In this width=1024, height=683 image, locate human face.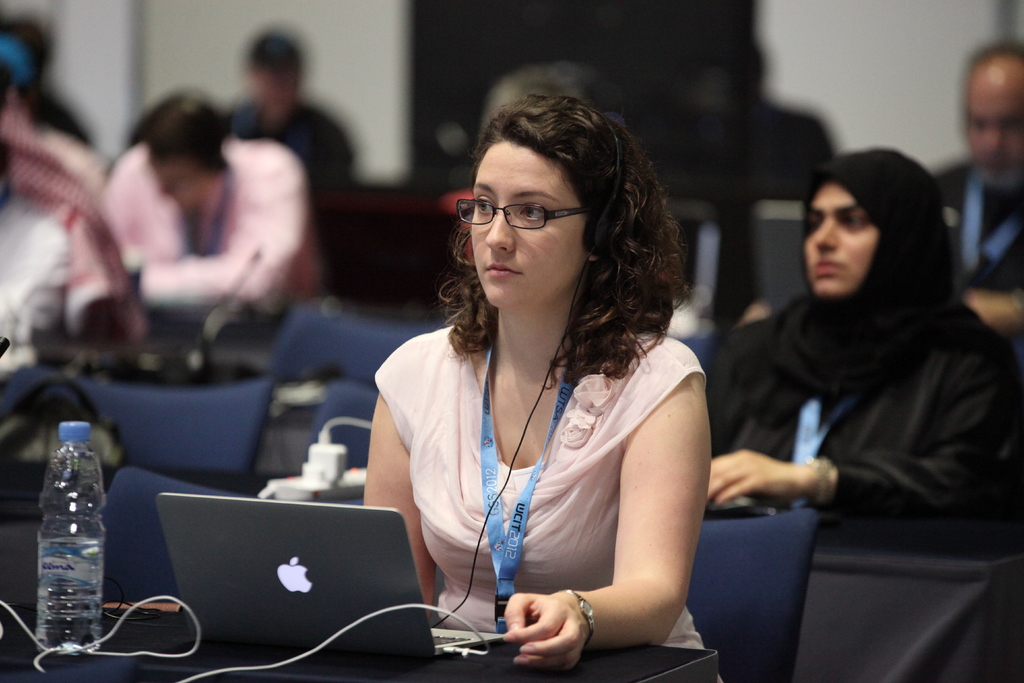
Bounding box: BBox(803, 179, 879, 299).
